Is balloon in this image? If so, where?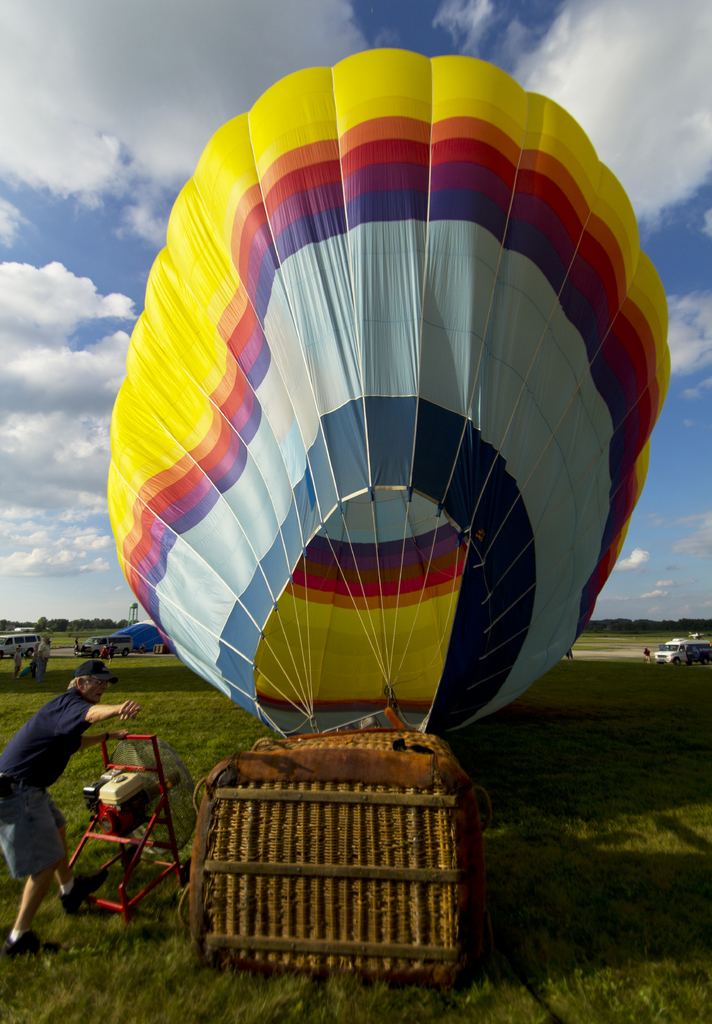
Yes, at [x1=111, y1=49, x2=672, y2=739].
